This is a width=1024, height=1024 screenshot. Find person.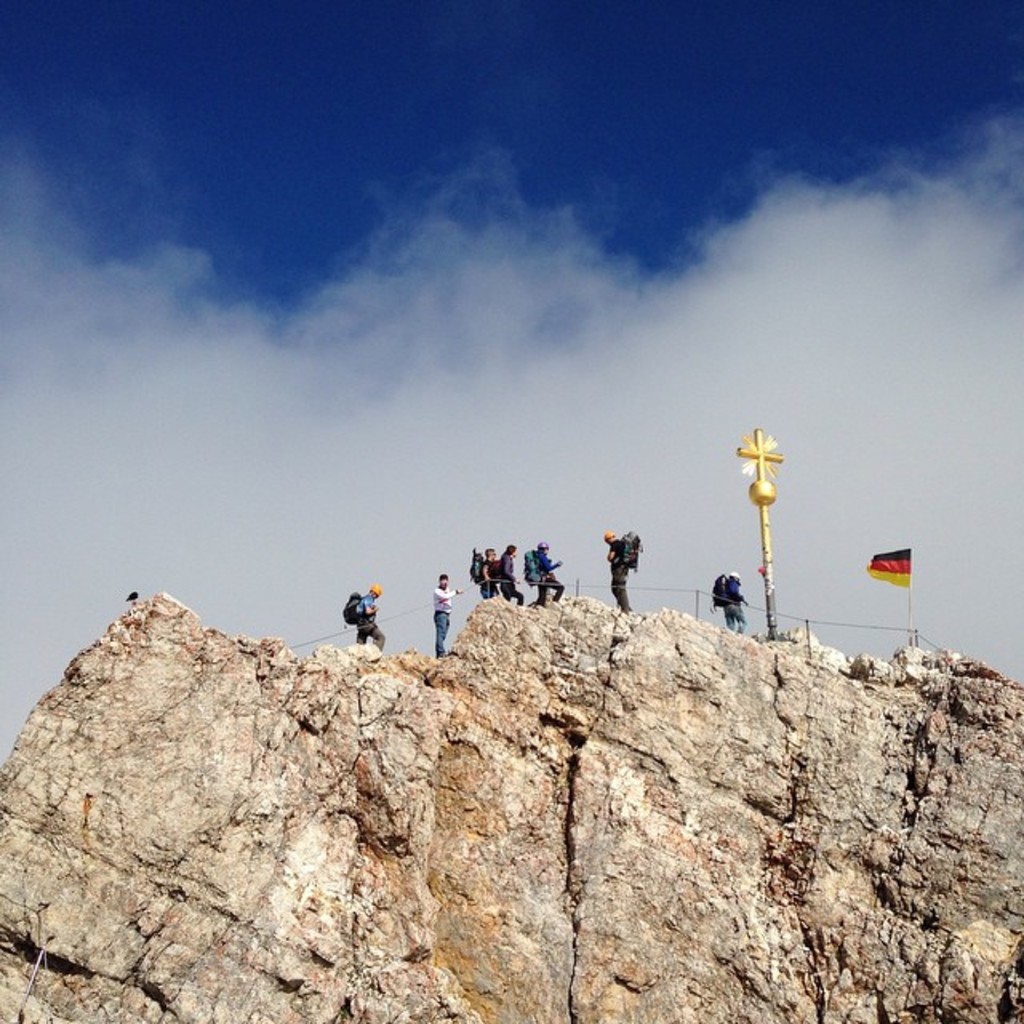
Bounding box: {"x1": 608, "y1": 538, "x2": 629, "y2": 605}.
